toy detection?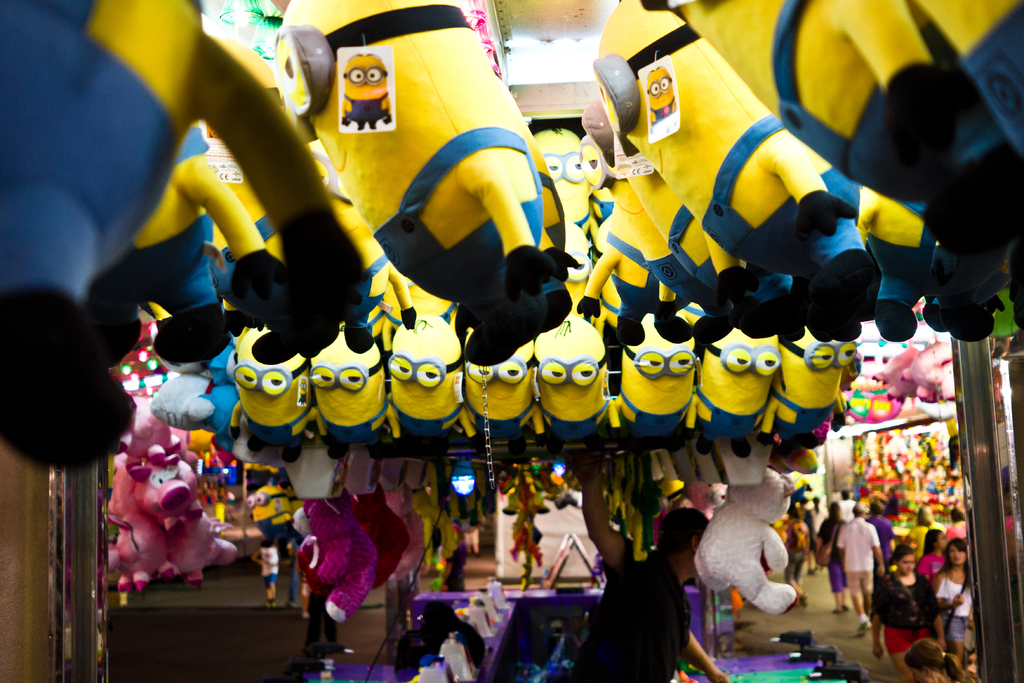
(x1=0, y1=0, x2=366, y2=473)
